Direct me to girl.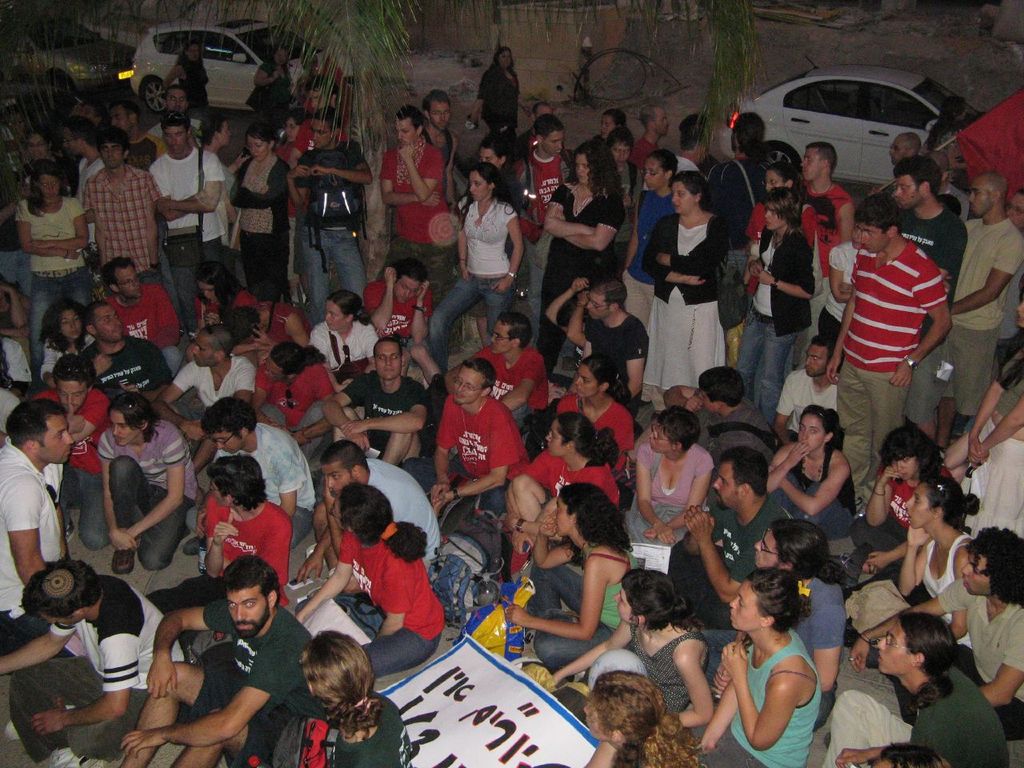
Direction: 850:478:986:650.
